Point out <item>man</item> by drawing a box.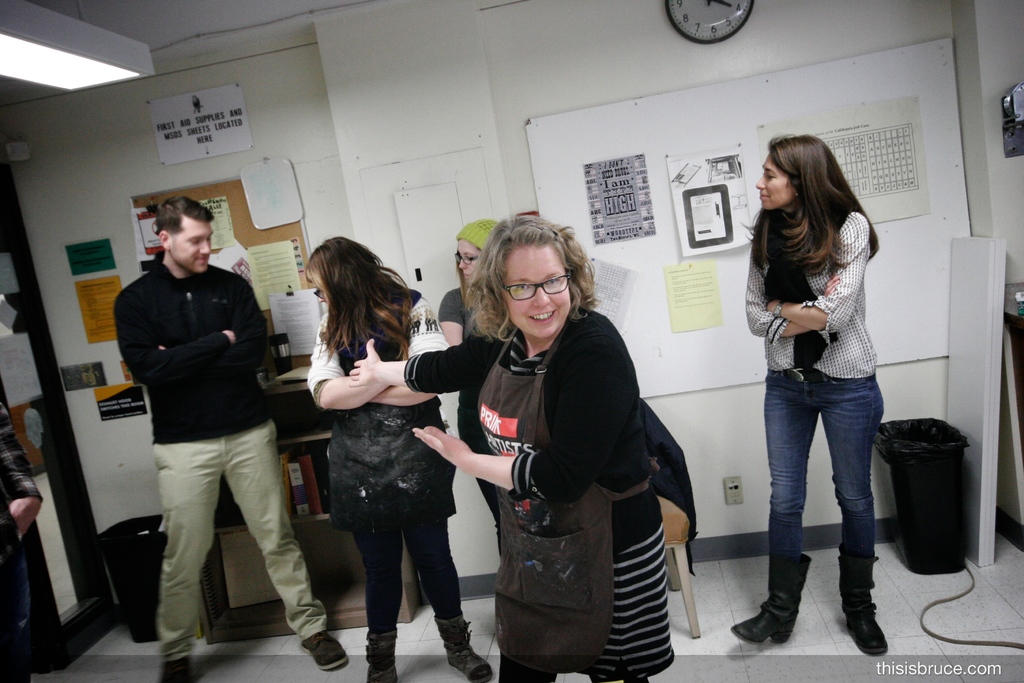
pyautogui.locateOnScreen(111, 190, 314, 656).
